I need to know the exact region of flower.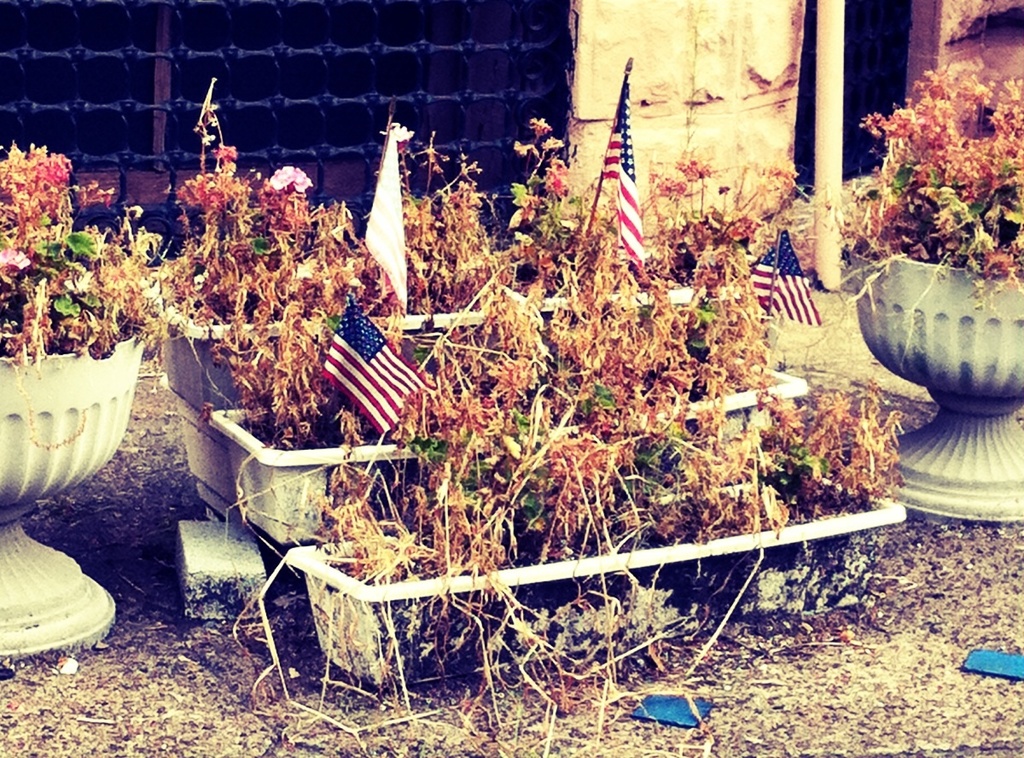
Region: (531,120,552,138).
